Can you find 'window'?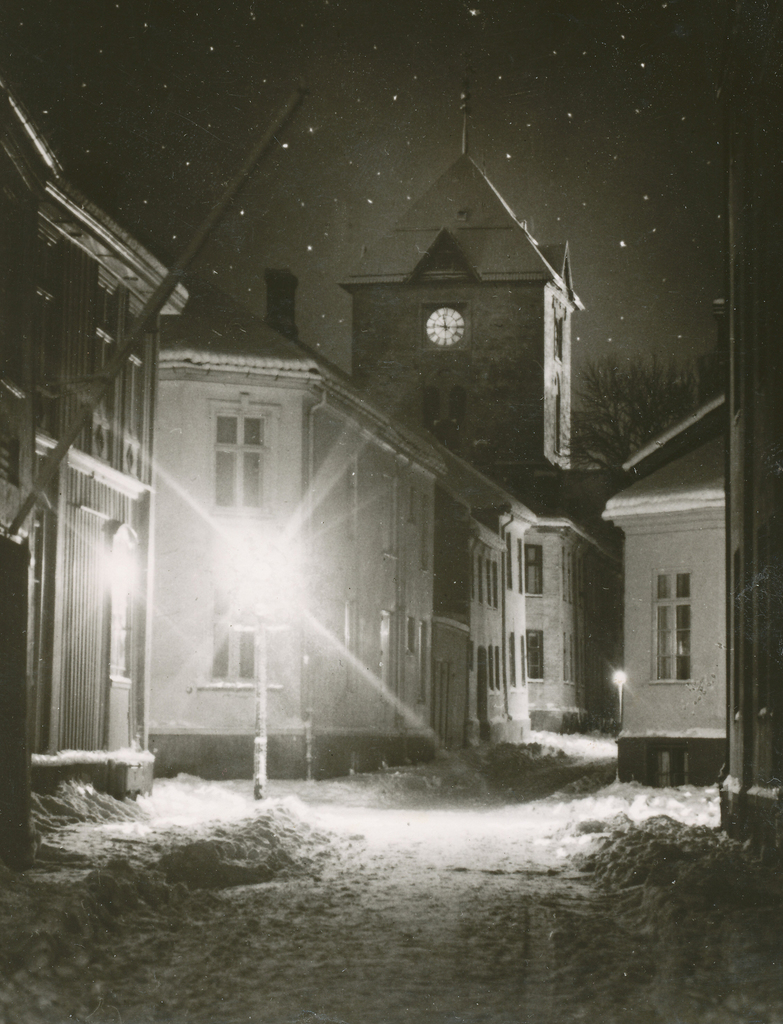
Yes, bounding box: BBox(641, 572, 702, 678).
